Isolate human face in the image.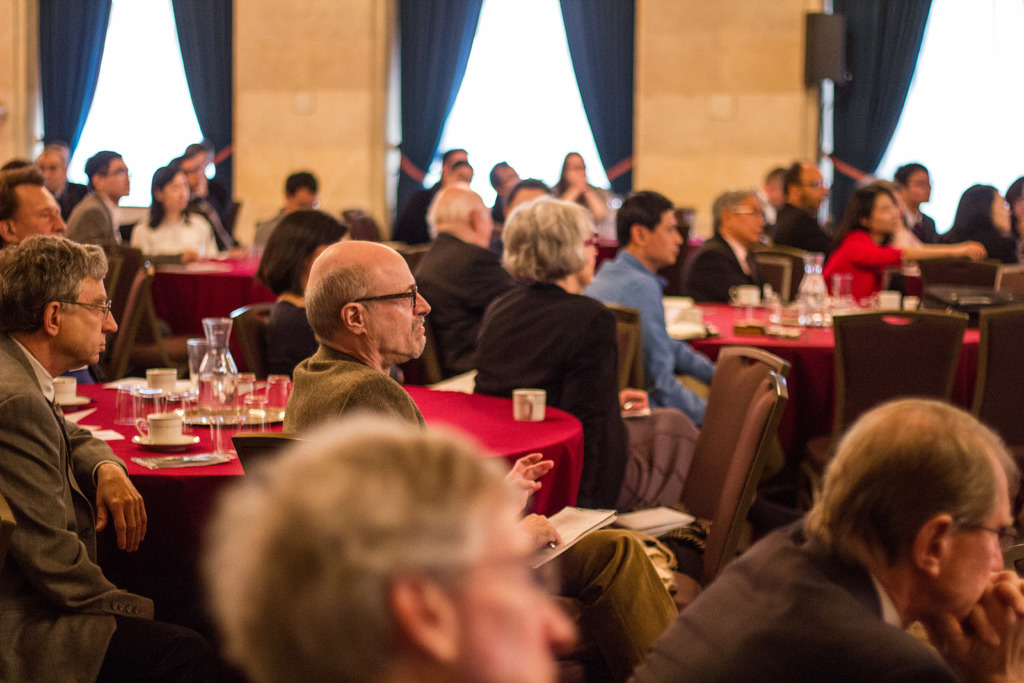
Isolated region: 650, 210, 684, 265.
